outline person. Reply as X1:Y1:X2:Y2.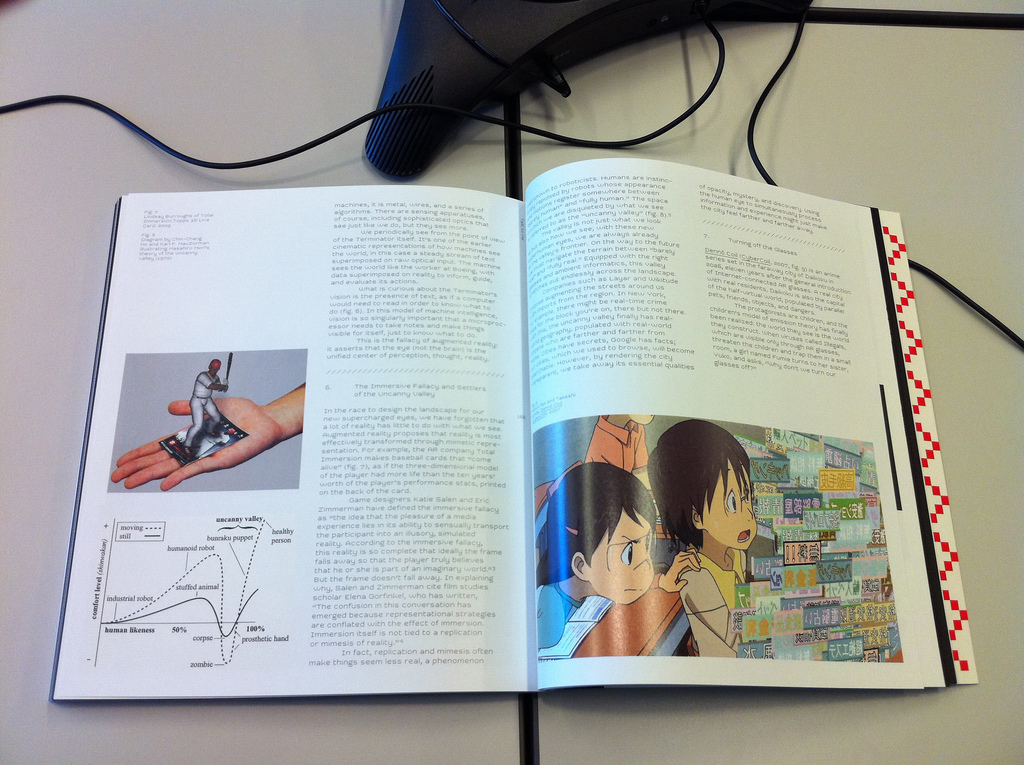
644:418:779:666.
